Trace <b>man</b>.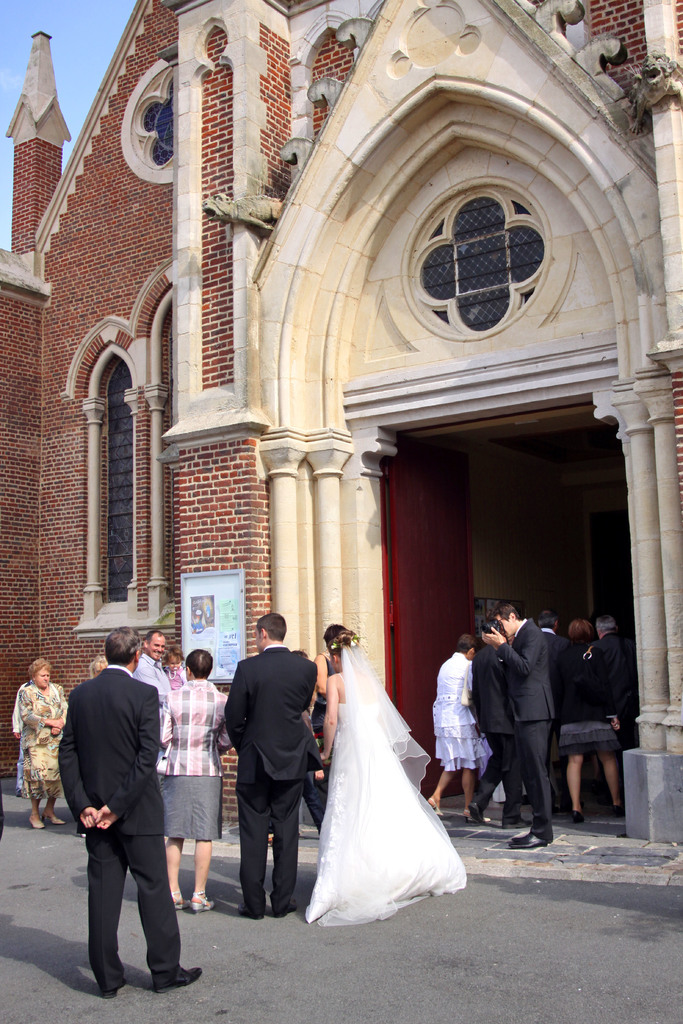
Traced to l=481, t=601, r=560, b=850.
